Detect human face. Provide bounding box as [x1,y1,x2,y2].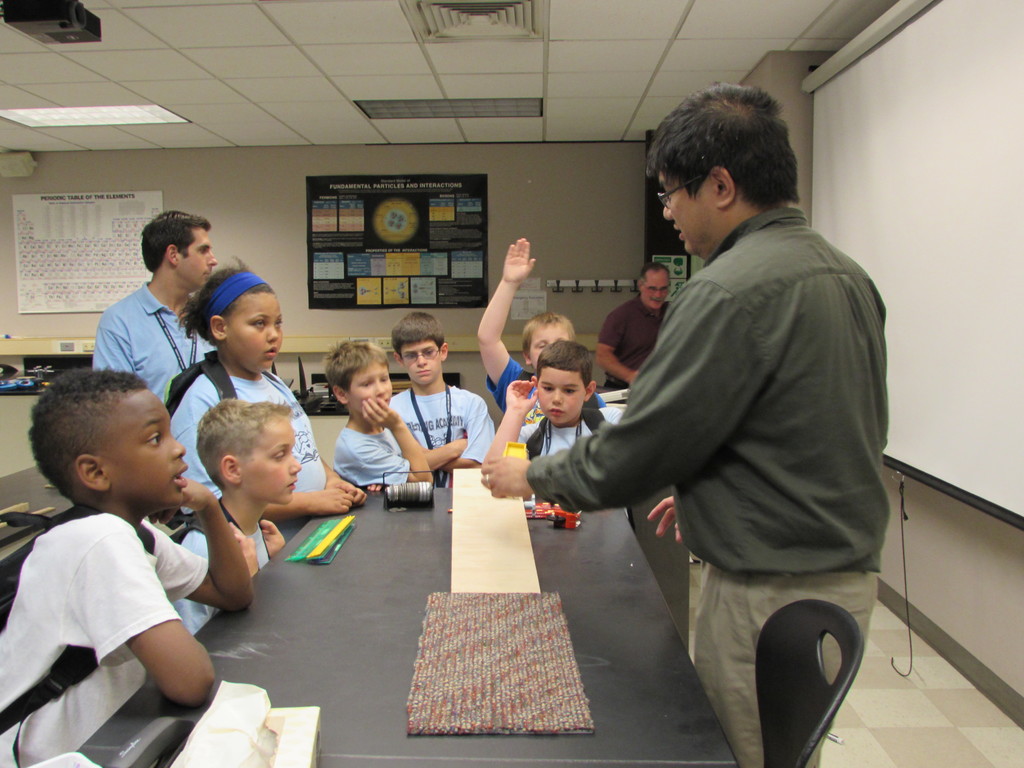
[537,366,587,423].
